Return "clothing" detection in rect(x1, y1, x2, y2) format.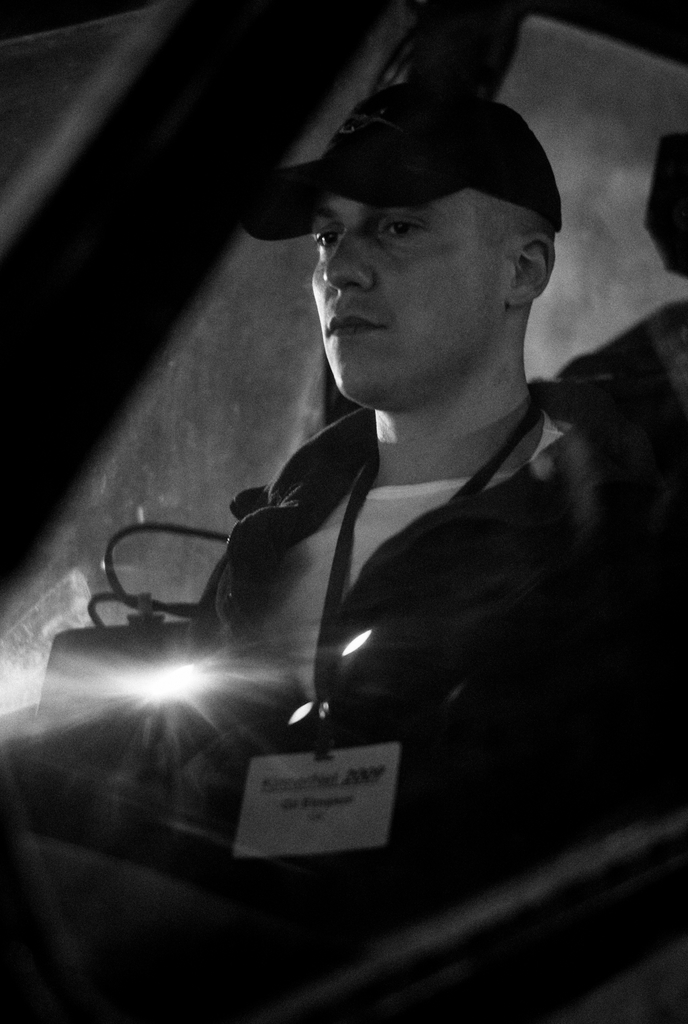
rect(1, 395, 687, 1020).
